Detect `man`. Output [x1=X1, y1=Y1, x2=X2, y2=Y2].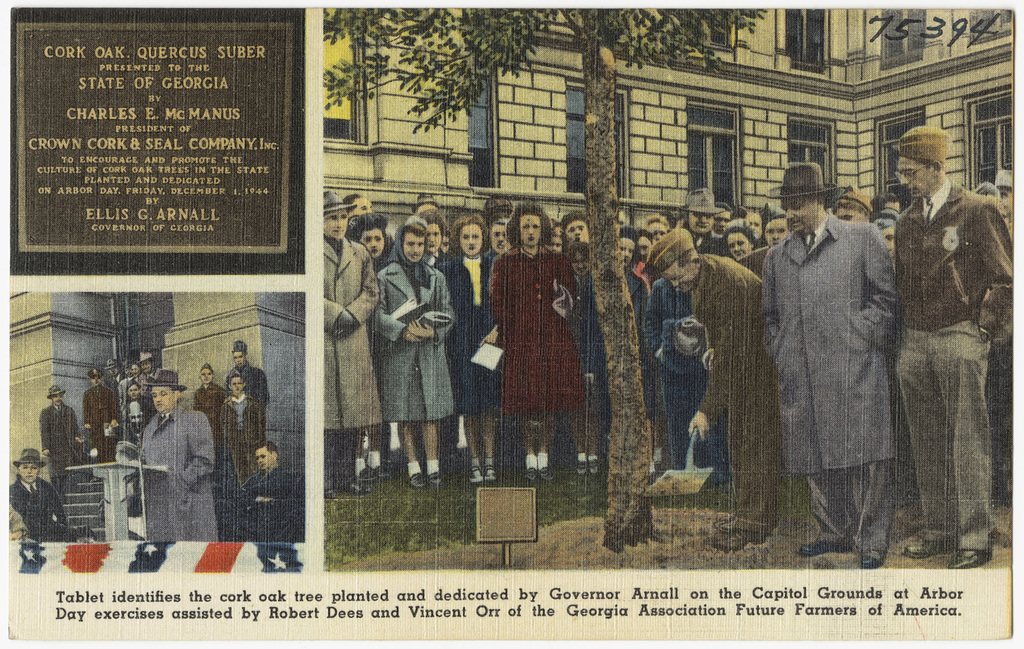
[x1=892, y1=124, x2=1014, y2=568].
